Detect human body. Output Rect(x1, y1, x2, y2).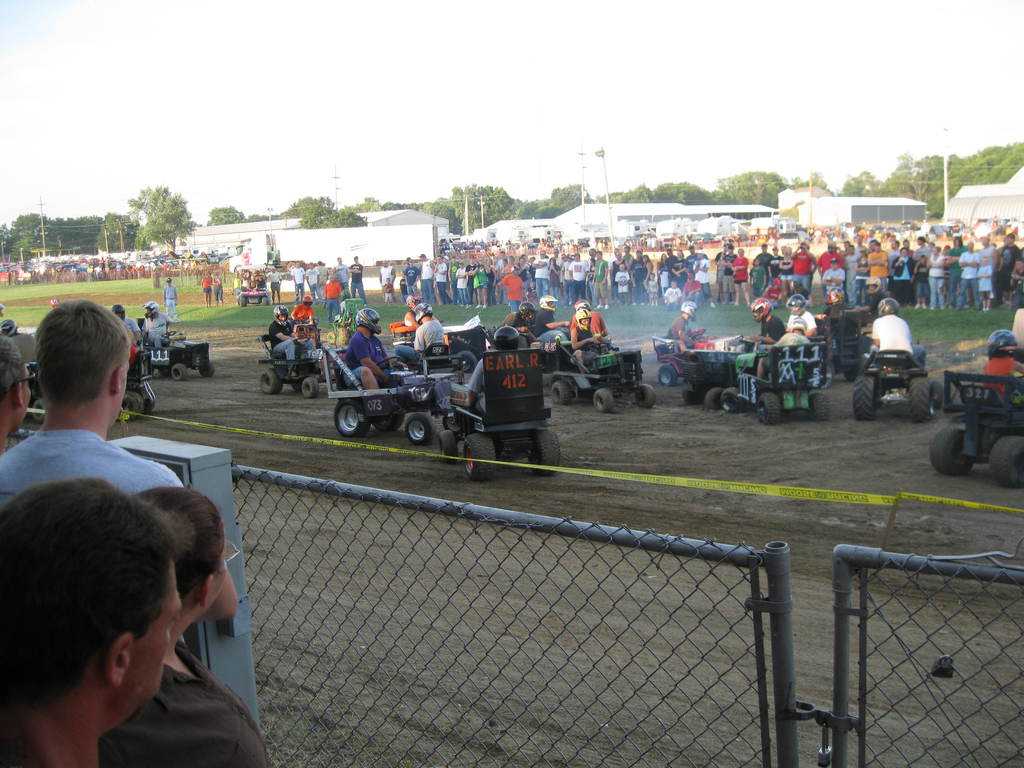
Rect(234, 266, 282, 302).
